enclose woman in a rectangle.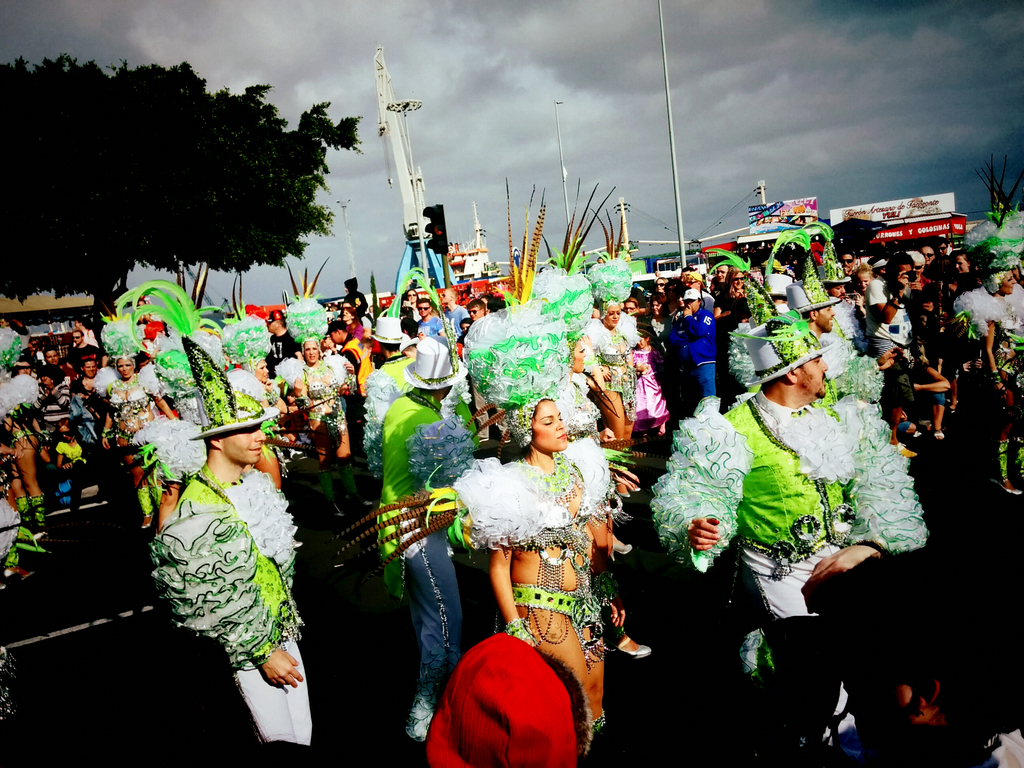
[457,381,616,671].
